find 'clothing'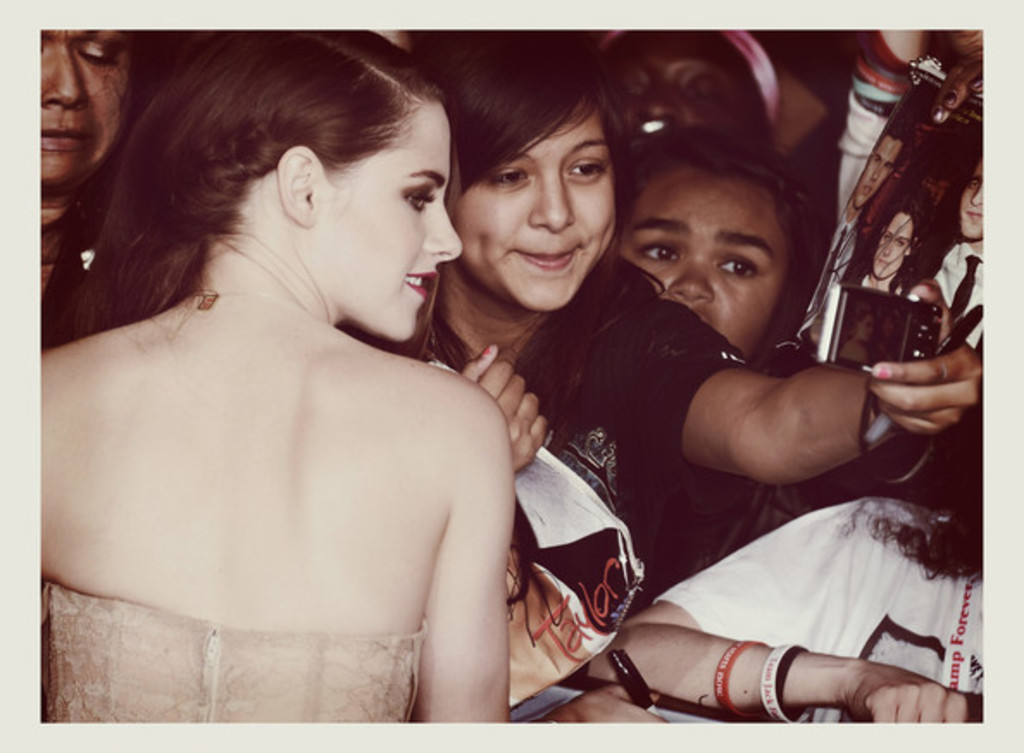
x1=659, y1=498, x2=979, y2=719
